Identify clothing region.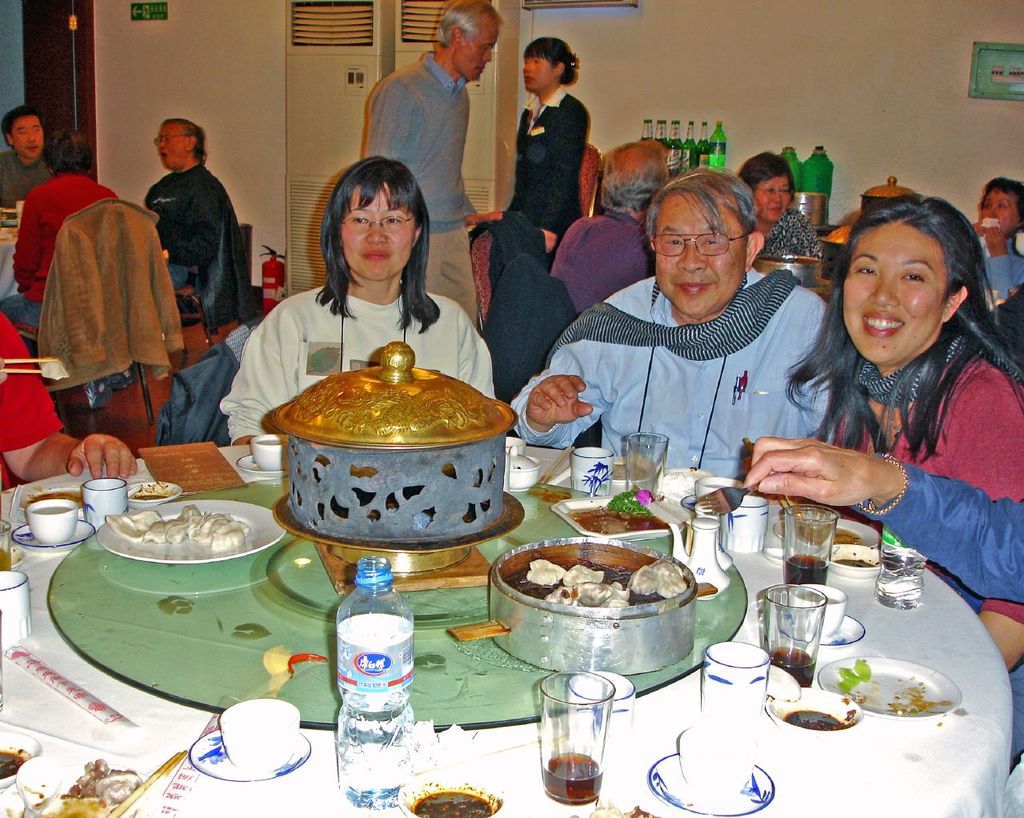
Region: Rect(824, 358, 1023, 619).
